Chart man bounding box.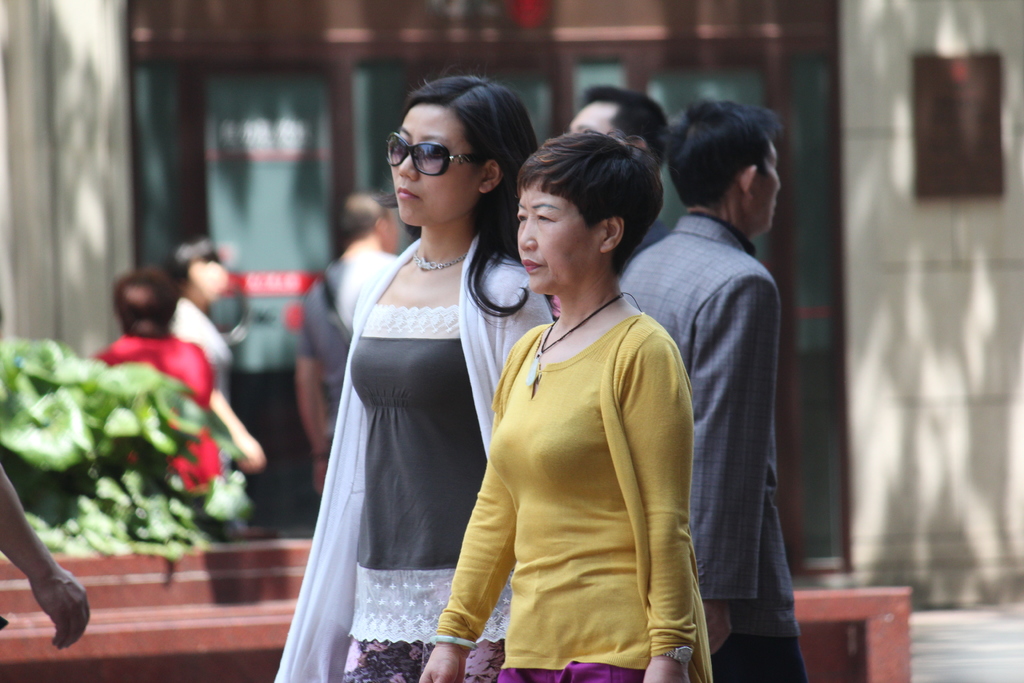
Charted: pyautogui.locateOnScreen(642, 89, 815, 673).
